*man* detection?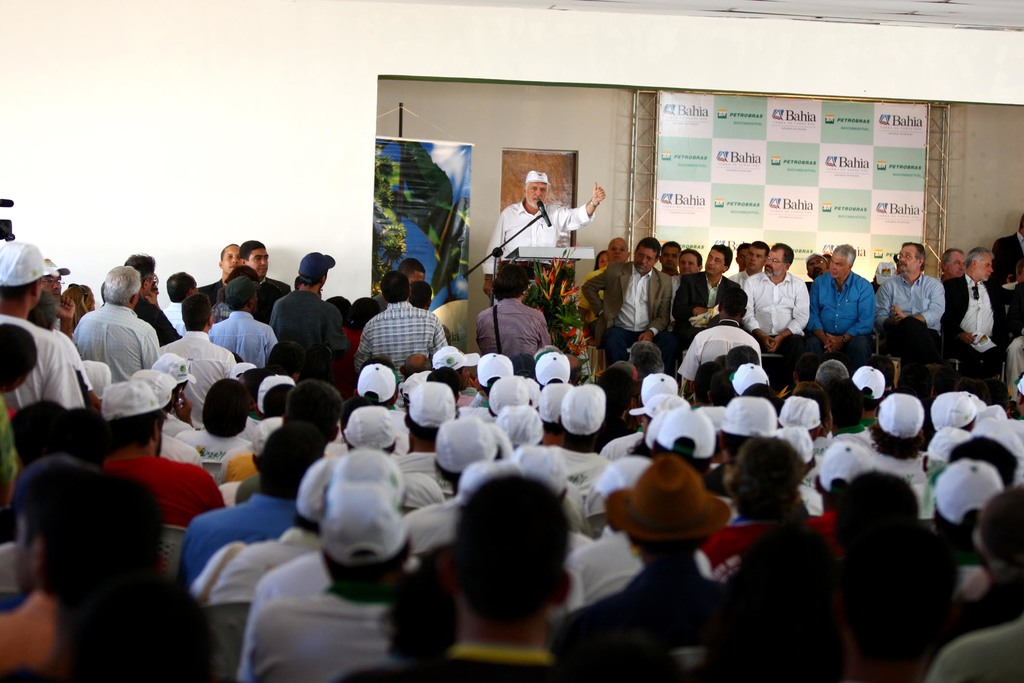
(x1=753, y1=234, x2=818, y2=348)
